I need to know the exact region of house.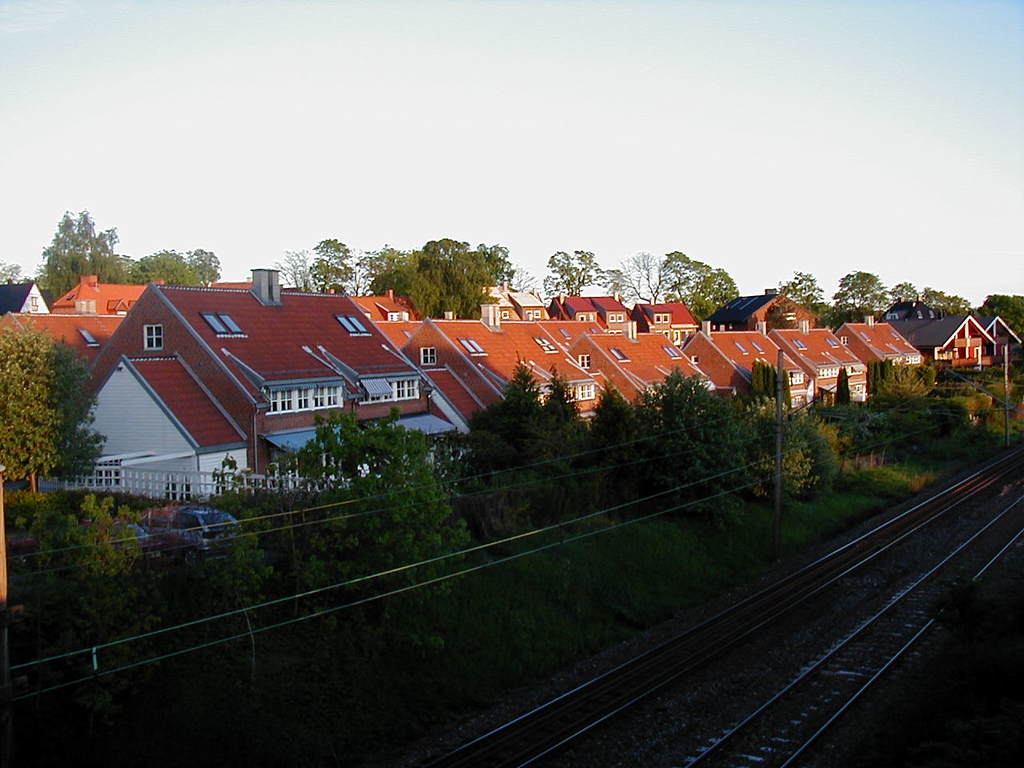
Region: detection(491, 274, 925, 430).
